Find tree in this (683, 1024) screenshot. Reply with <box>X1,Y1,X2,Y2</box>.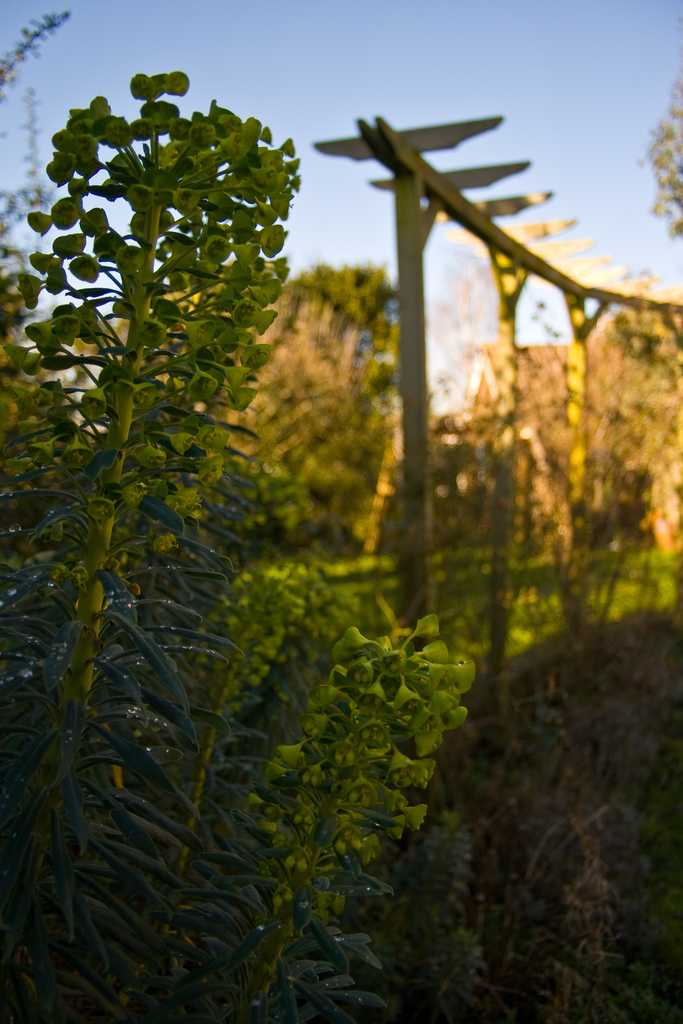
<box>441,333,552,543</box>.
